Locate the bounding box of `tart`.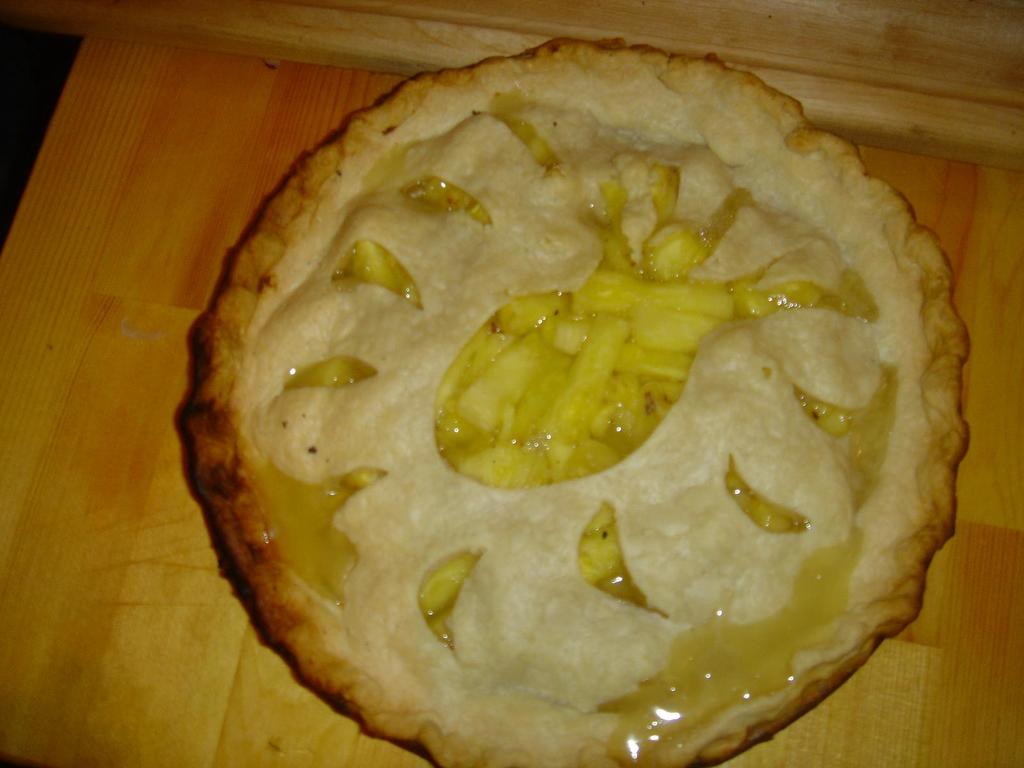
Bounding box: locate(162, 36, 996, 767).
